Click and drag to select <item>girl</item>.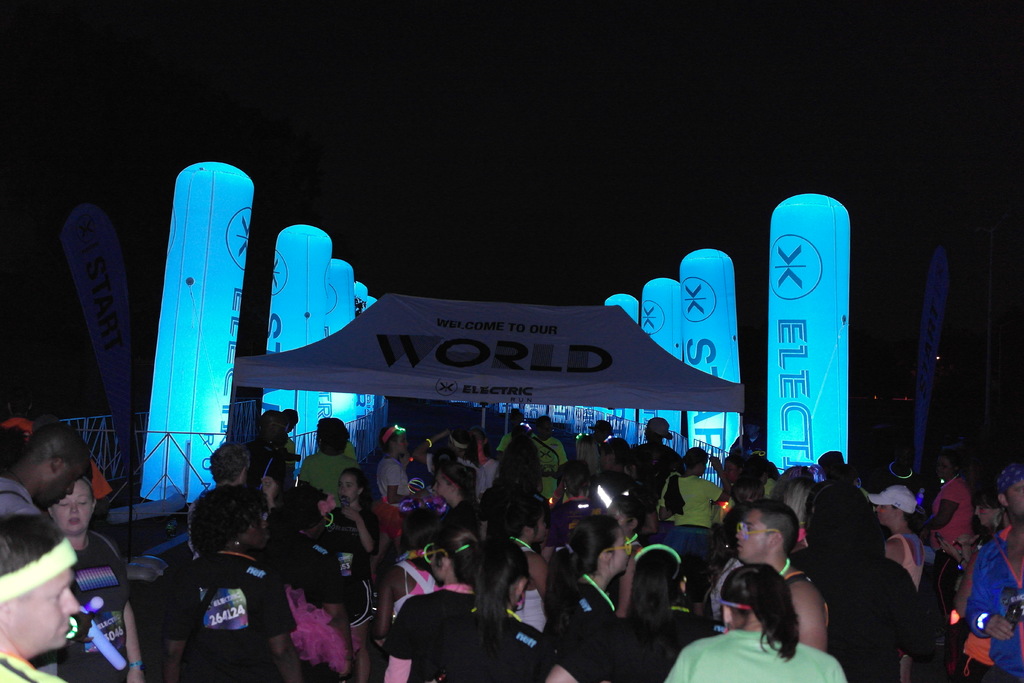
Selection: x1=383 y1=528 x2=482 y2=682.
